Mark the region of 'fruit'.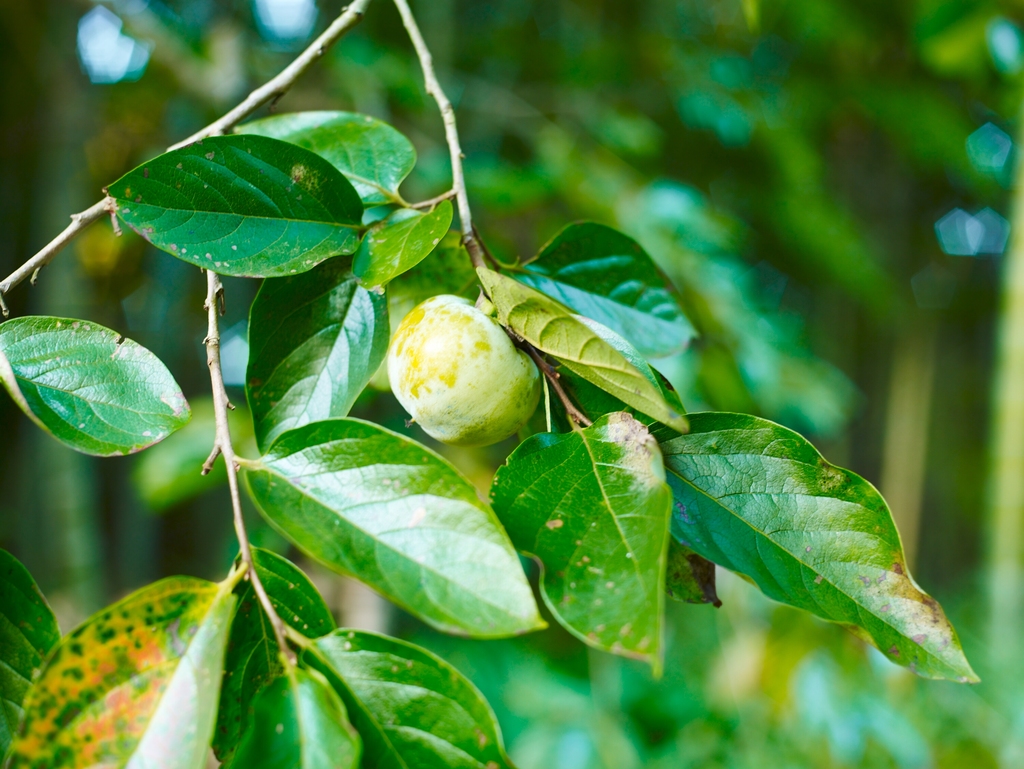
Region: 390:291:552:455.
